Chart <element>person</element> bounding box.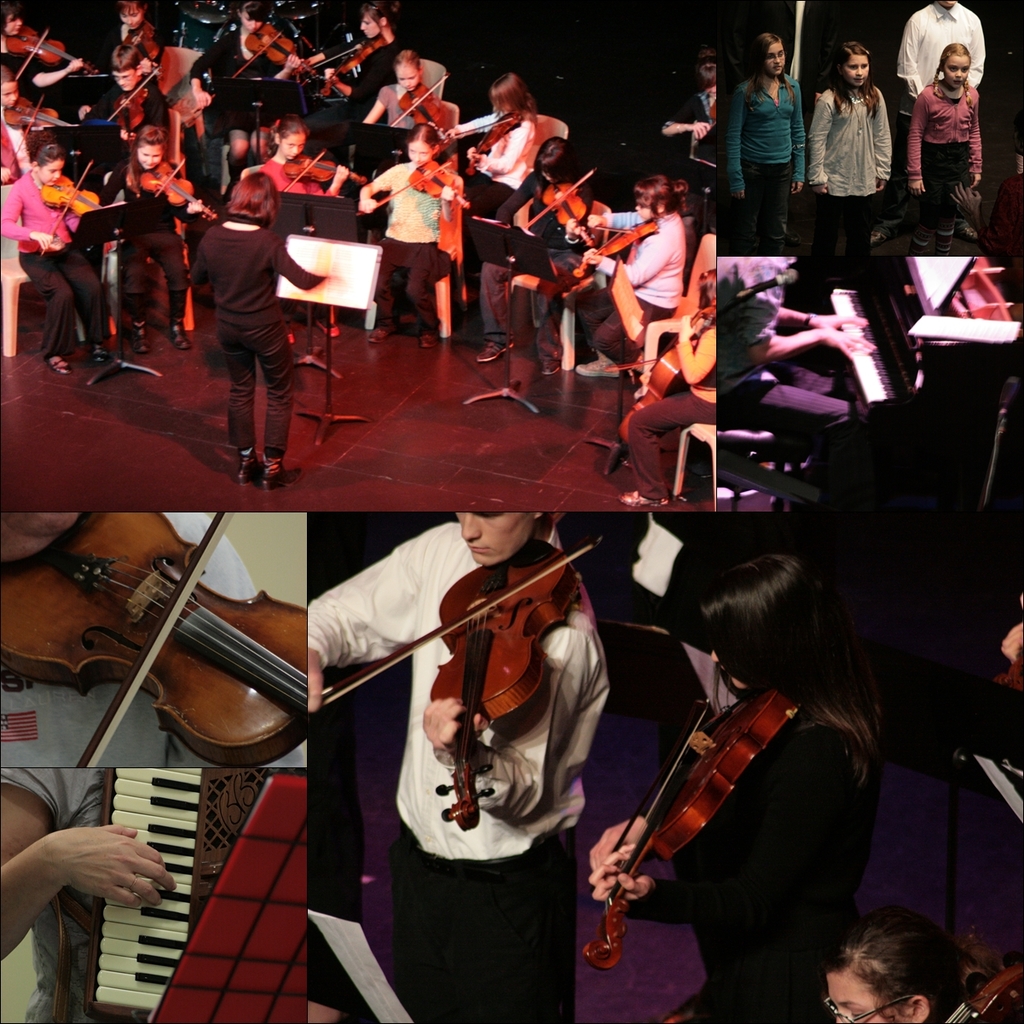
Charted: <box>720,252,876,472</box>.
